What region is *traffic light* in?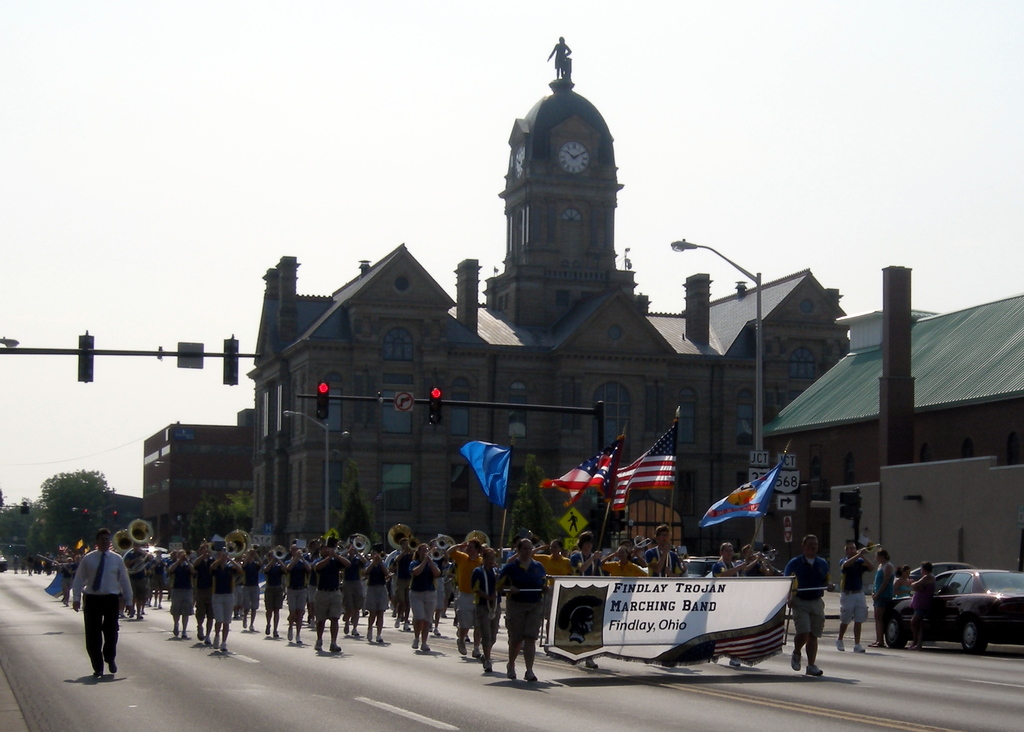
BBox(837, 487, 862, 521).
